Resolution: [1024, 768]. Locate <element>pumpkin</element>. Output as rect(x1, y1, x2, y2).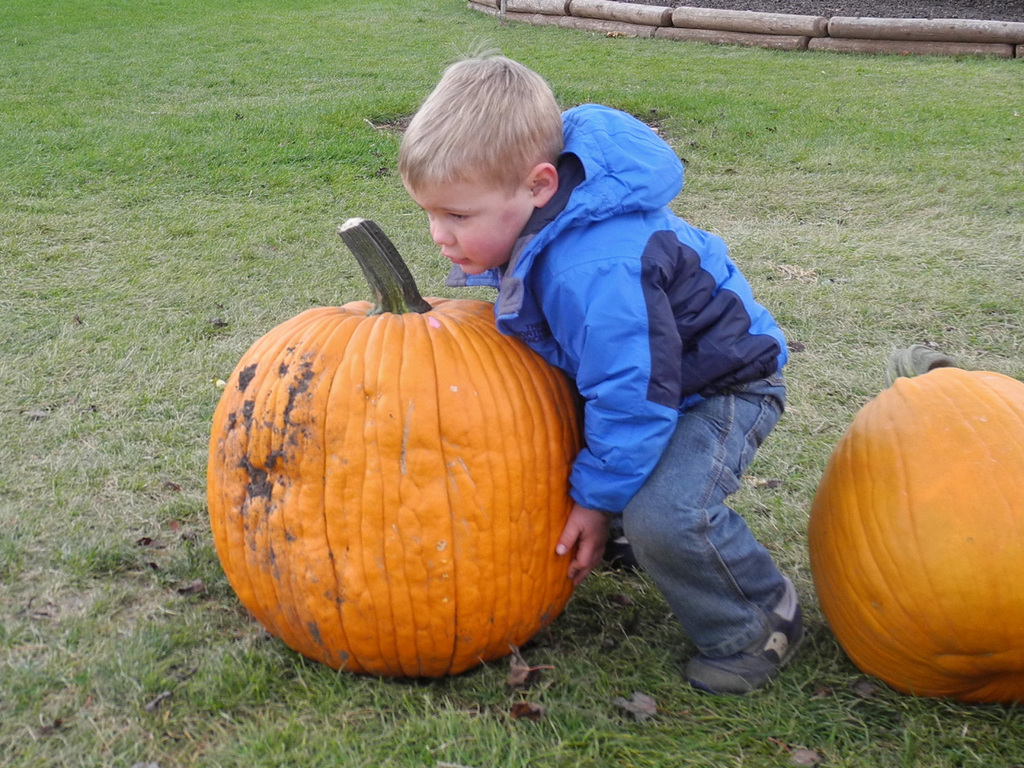
rect(204, 219, 583, 680).
